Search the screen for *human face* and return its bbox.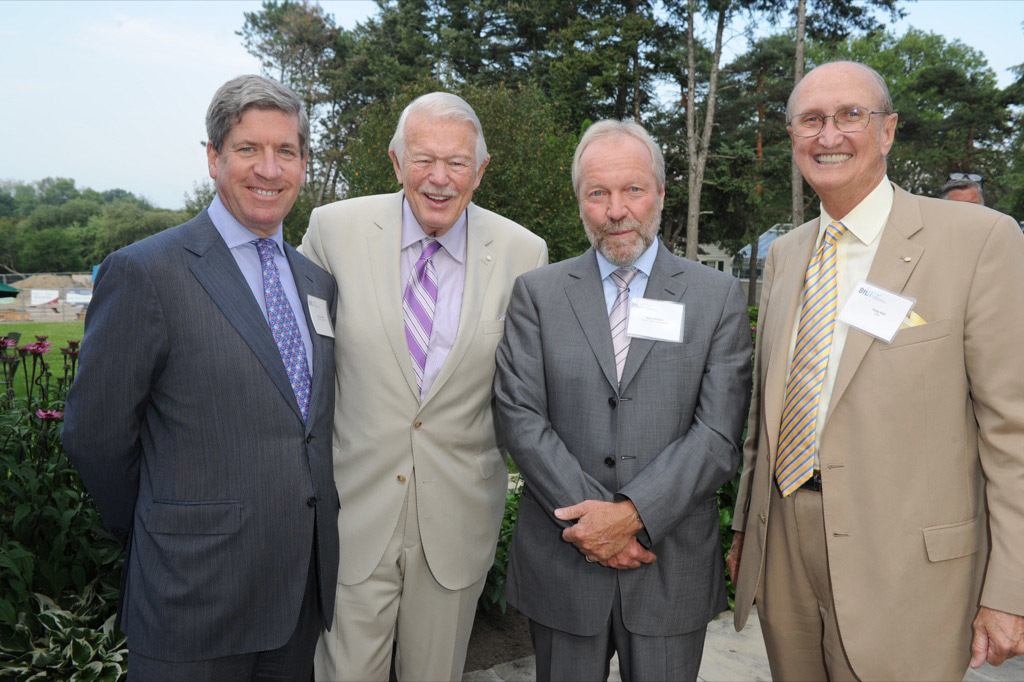
Found: box=[406, 118, 477, 228].
